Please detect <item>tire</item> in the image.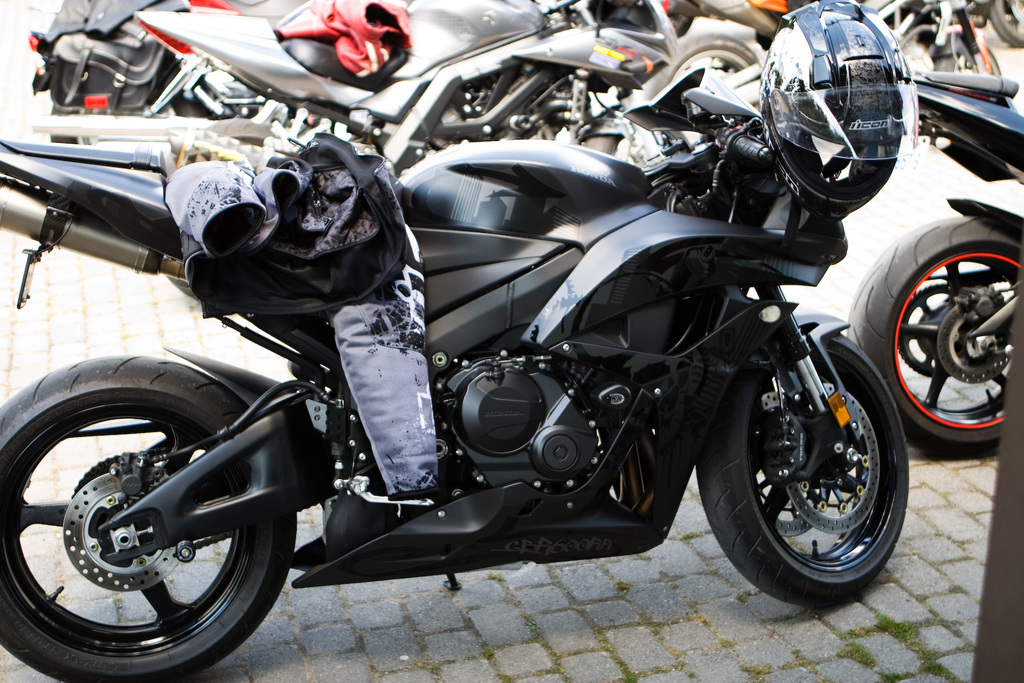
<box>0,348,299,682</box>.
